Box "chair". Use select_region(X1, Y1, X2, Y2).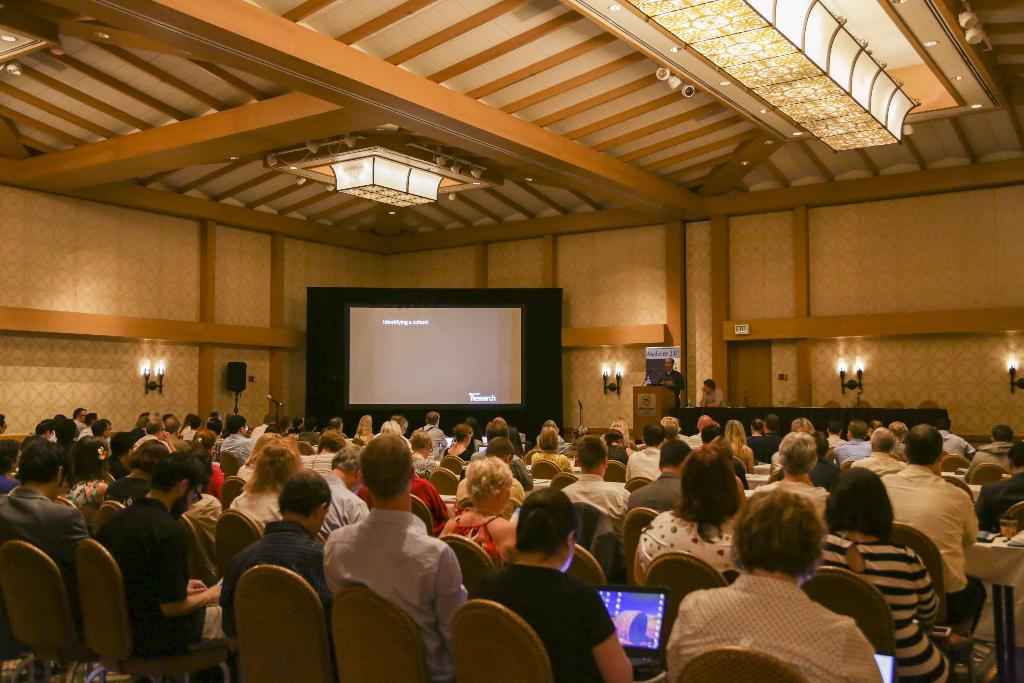
select_region(427, 465, 458, 494).
